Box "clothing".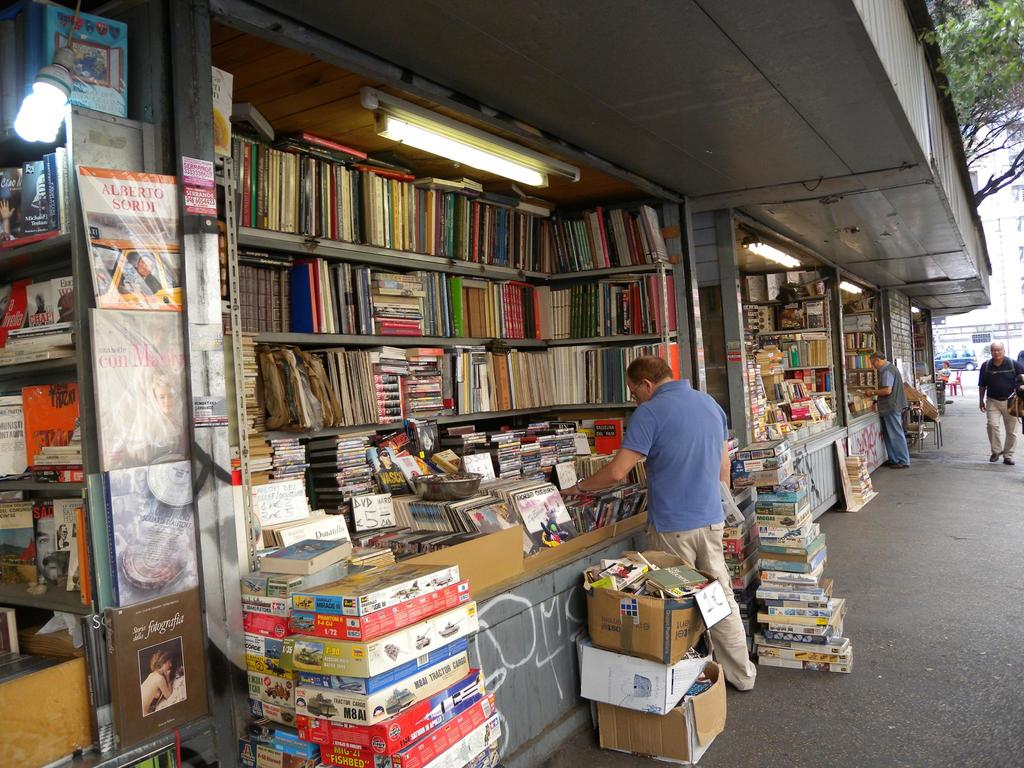
(620,378,749,694).
